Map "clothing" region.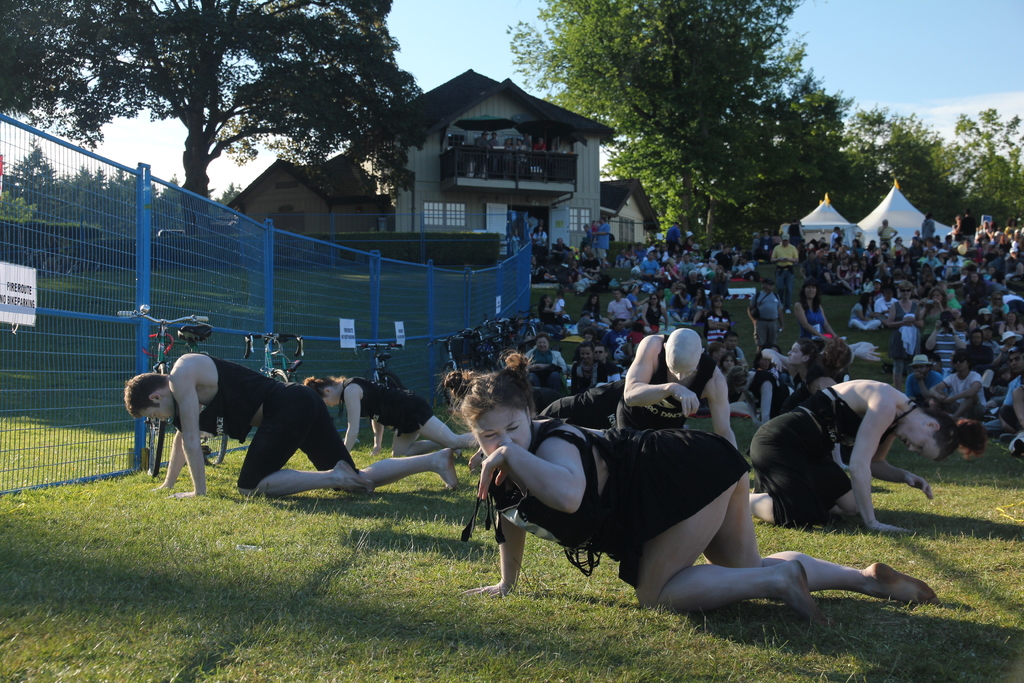
Mapped to box=[477, 136, 487, 147].
